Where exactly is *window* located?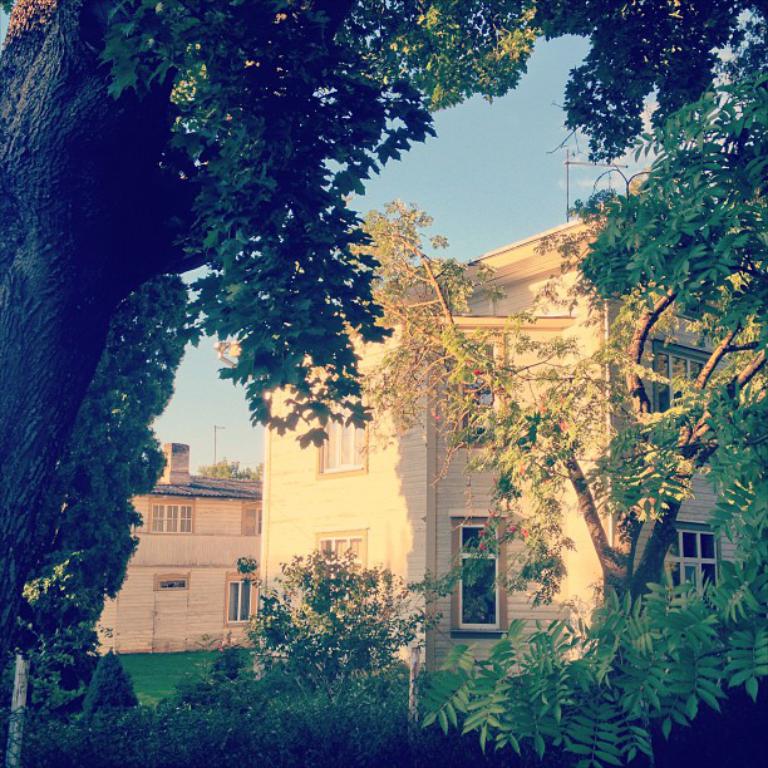
Its bounding box is [231, 572, 265, 624].
